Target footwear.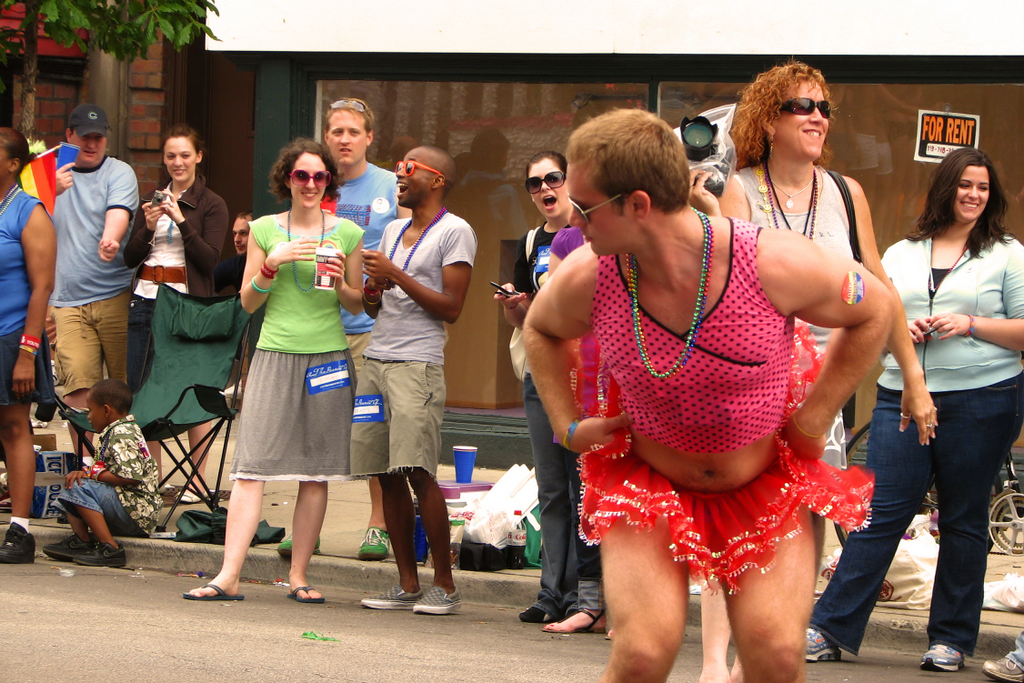
Target region: BBox(80, 543, 125, 566).
